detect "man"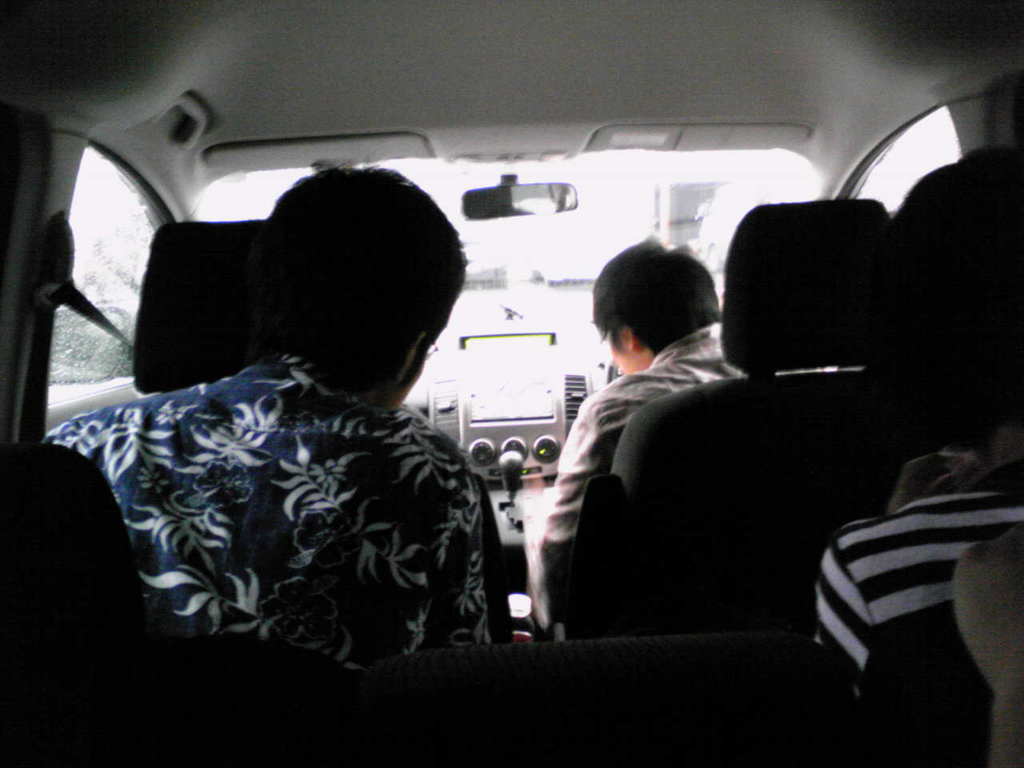
[530,242,835,652]
